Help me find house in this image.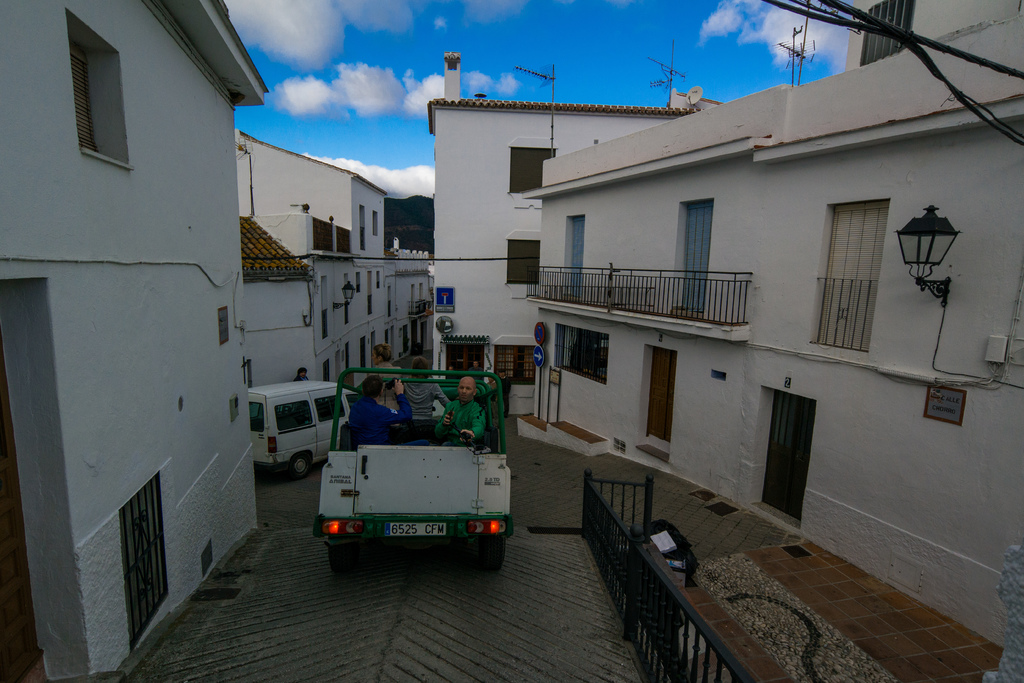
Found it: [left=0, top=0, right=271, bottom=682].
